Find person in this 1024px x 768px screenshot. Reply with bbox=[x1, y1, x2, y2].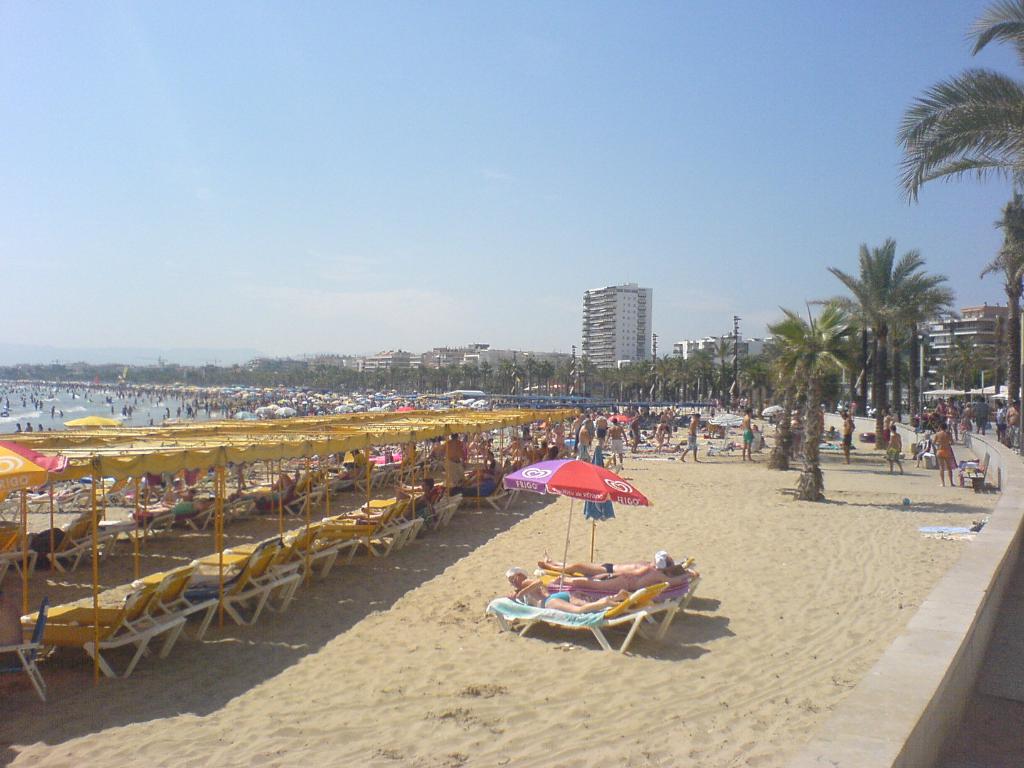
bbox=[676, 412, 701, 468].
